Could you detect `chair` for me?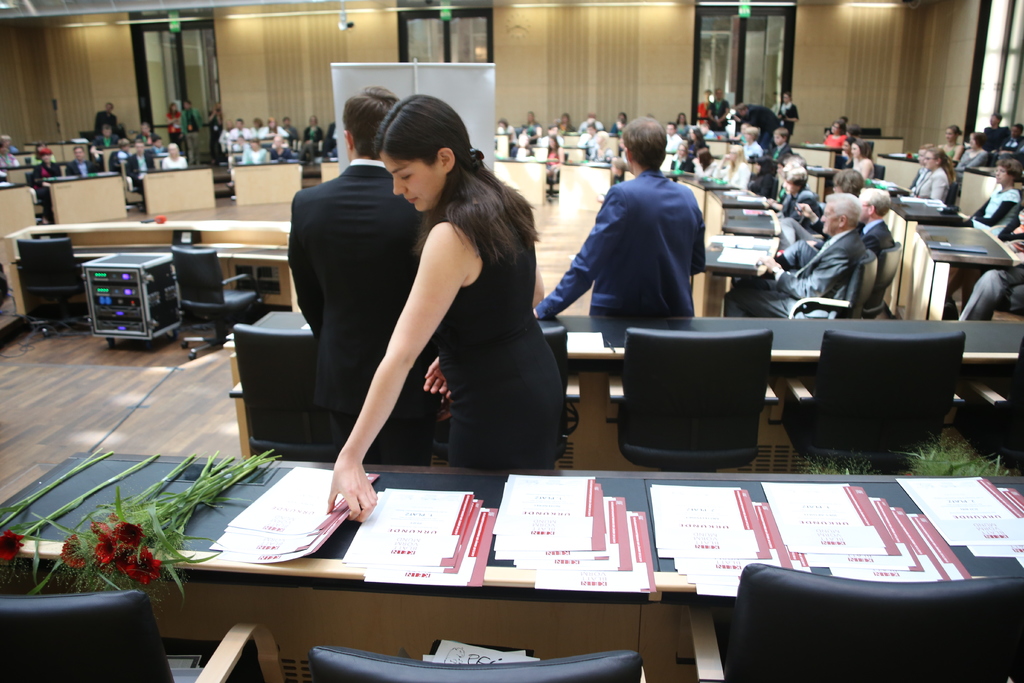
Detection result: [852,238,901,317].
